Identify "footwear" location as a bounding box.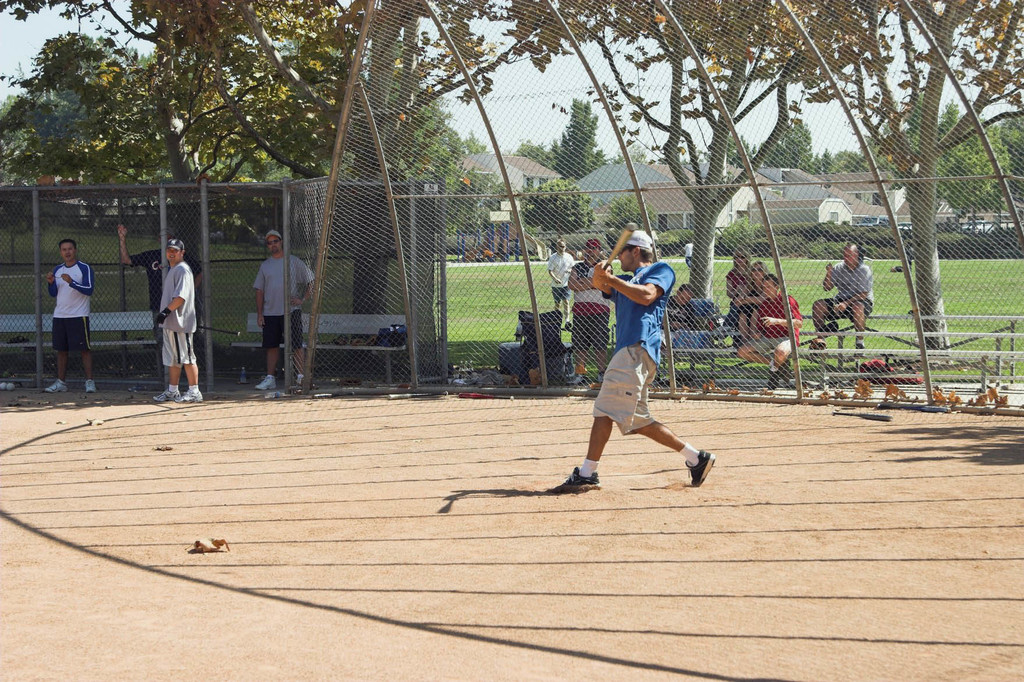
bbox=[253, 372, 278, 392].
